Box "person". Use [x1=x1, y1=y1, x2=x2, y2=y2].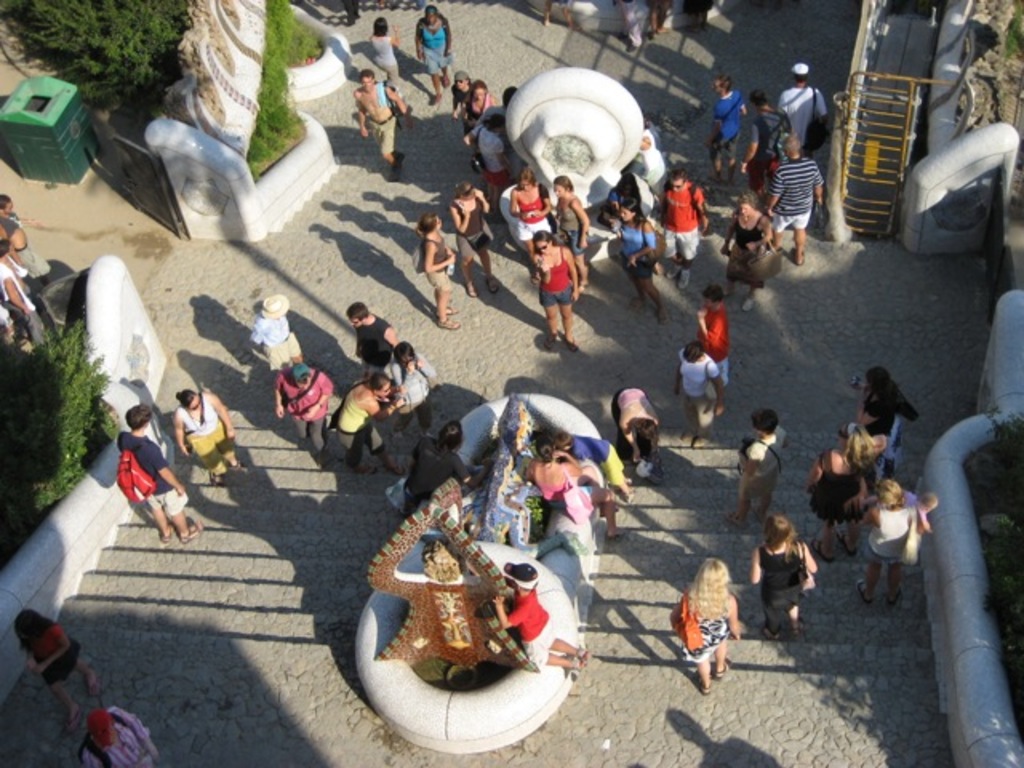
[x1=368, y1=16, x2=398, y2=85].
